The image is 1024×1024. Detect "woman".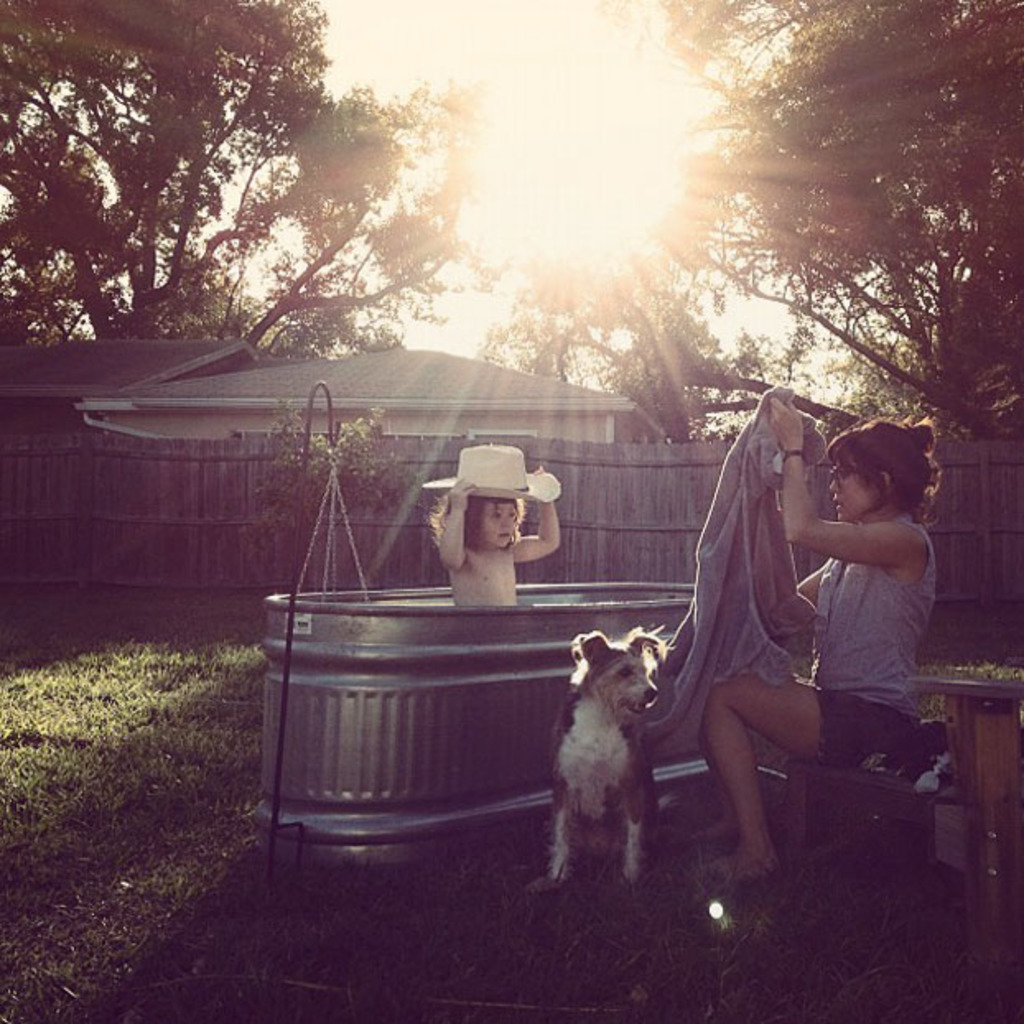
Detection: [655, 377, 947, 894].
